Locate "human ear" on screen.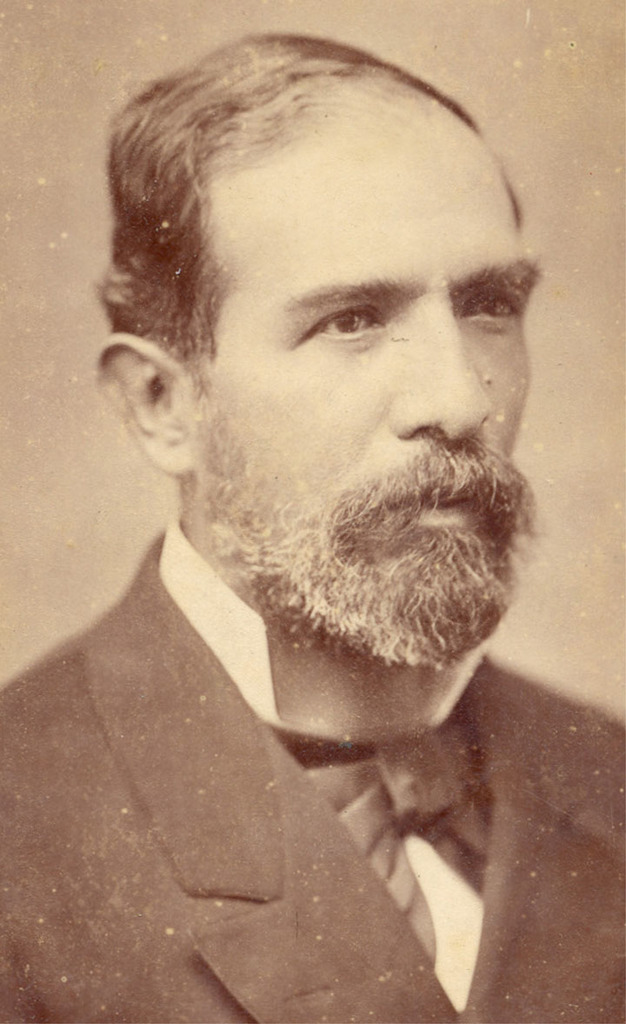
On screen at locate(91, 335, 192, 488).
